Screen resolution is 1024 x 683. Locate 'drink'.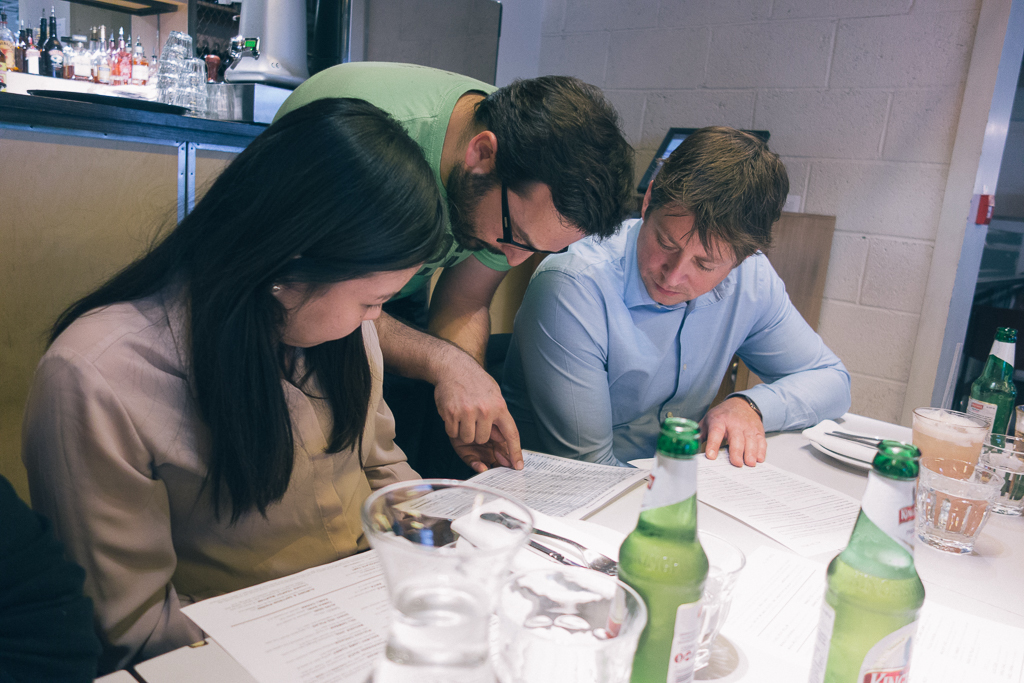
crop(618, 519, 712, 682).
